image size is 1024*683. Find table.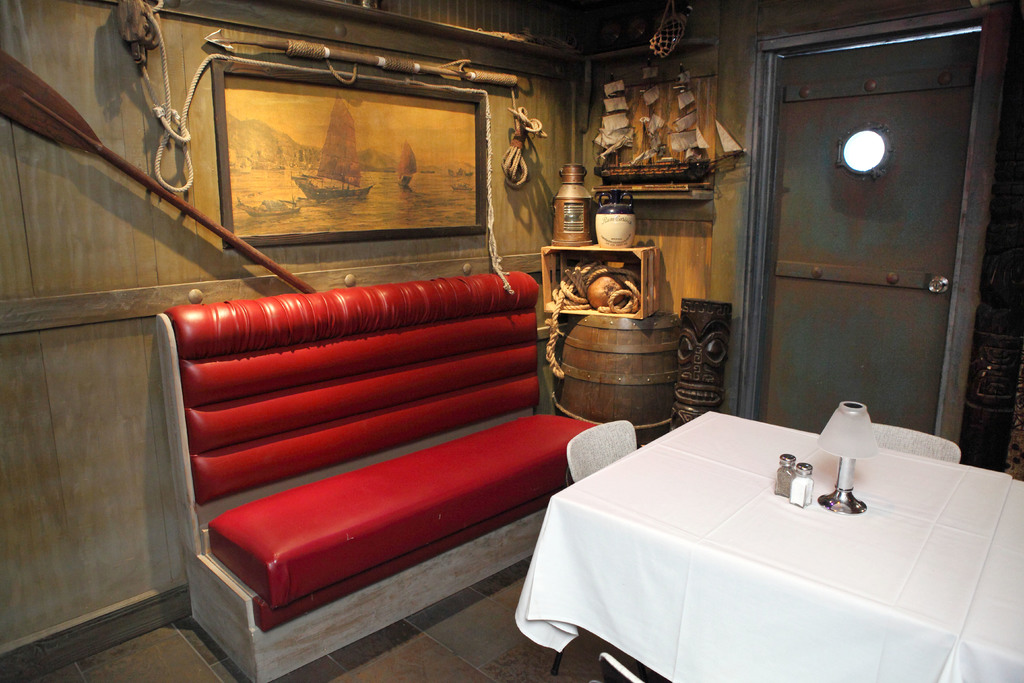
[x1=502, y1=404, x2=1023, y2=680].
